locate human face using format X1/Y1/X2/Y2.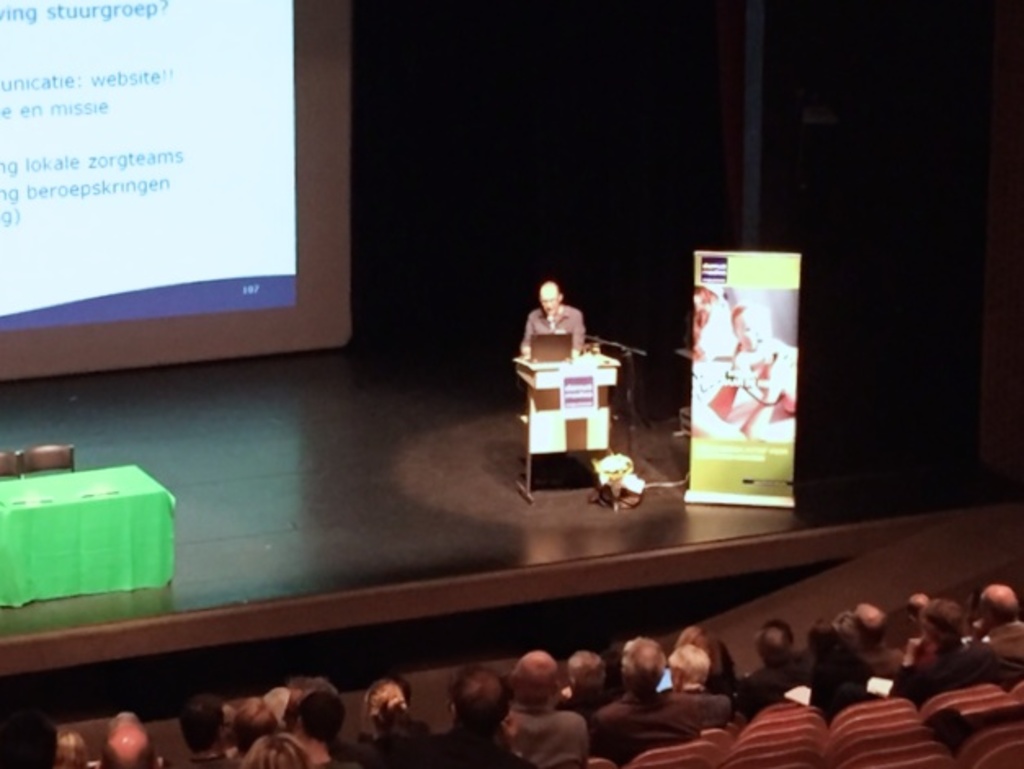
728/310/768/346.
